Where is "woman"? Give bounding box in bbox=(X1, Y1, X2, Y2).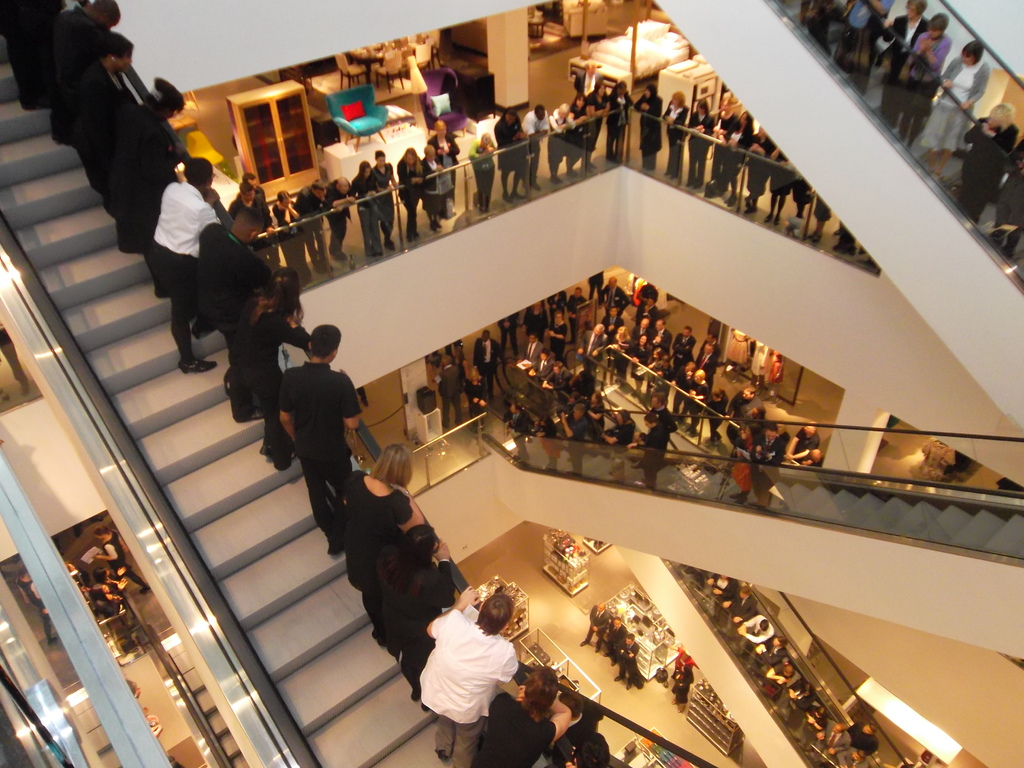
bbox=(722, 112, 754, 206).
